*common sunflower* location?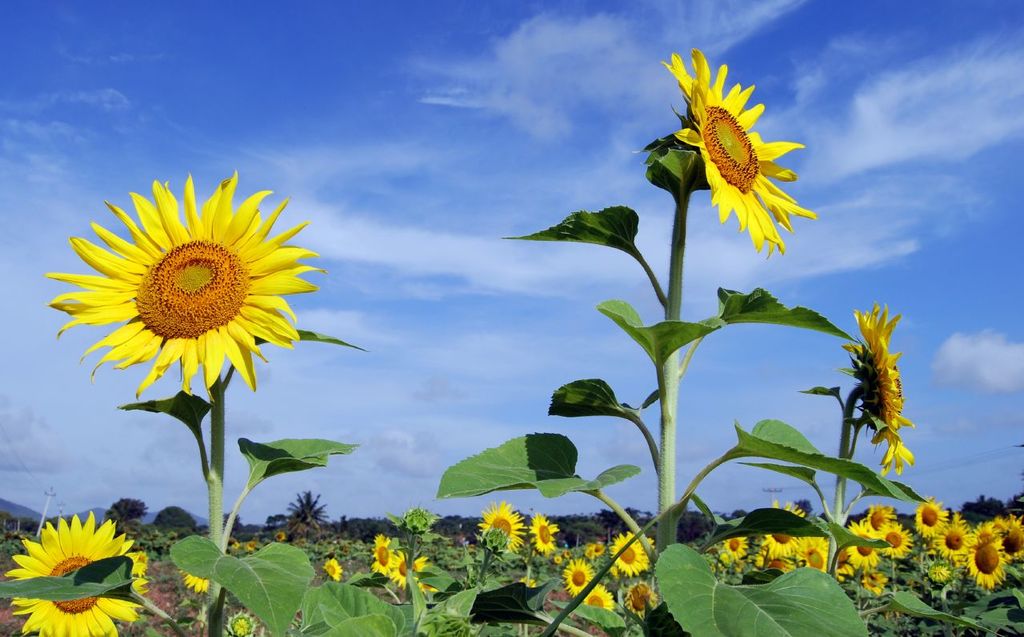
(670, 48, 820, 260)
